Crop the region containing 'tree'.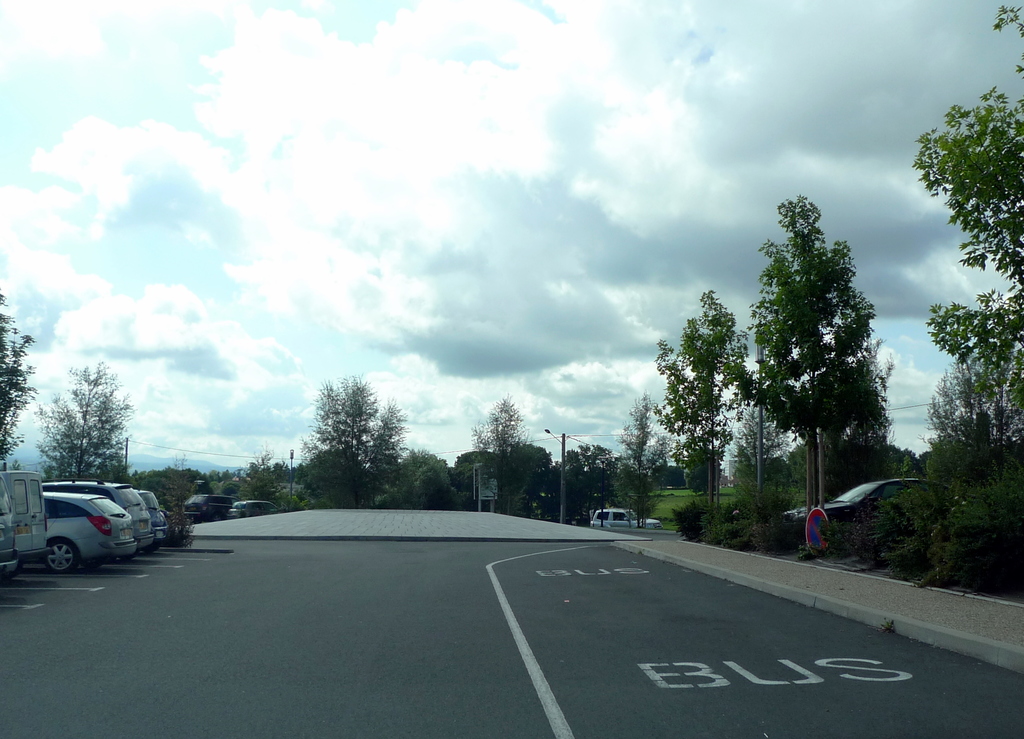
Crop region: (x1=551, y1=443, x2=619, y2=532).
